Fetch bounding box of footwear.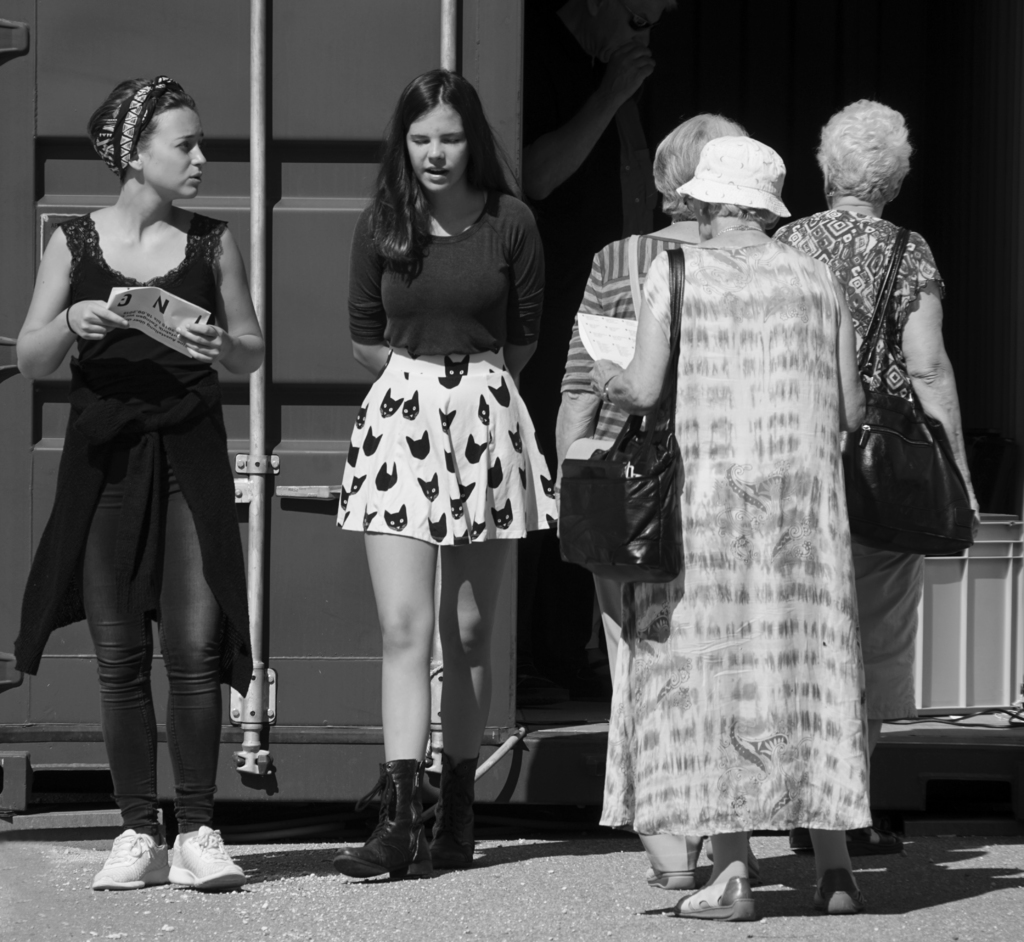
Bbox: [90, 823, 172, 891].
